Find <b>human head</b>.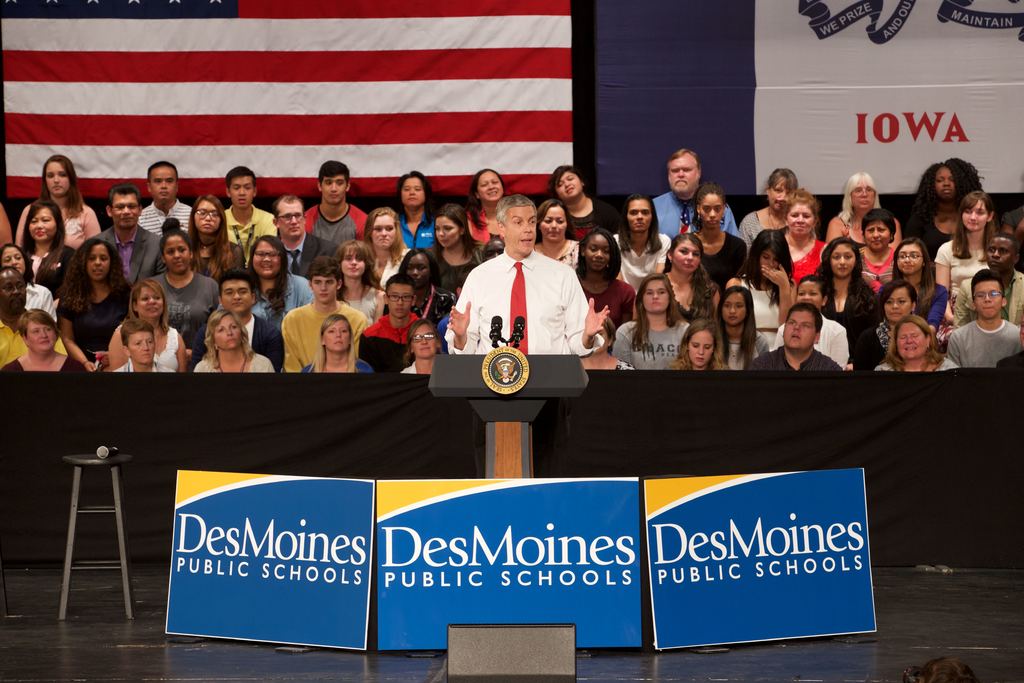
(273,193,307,242).
